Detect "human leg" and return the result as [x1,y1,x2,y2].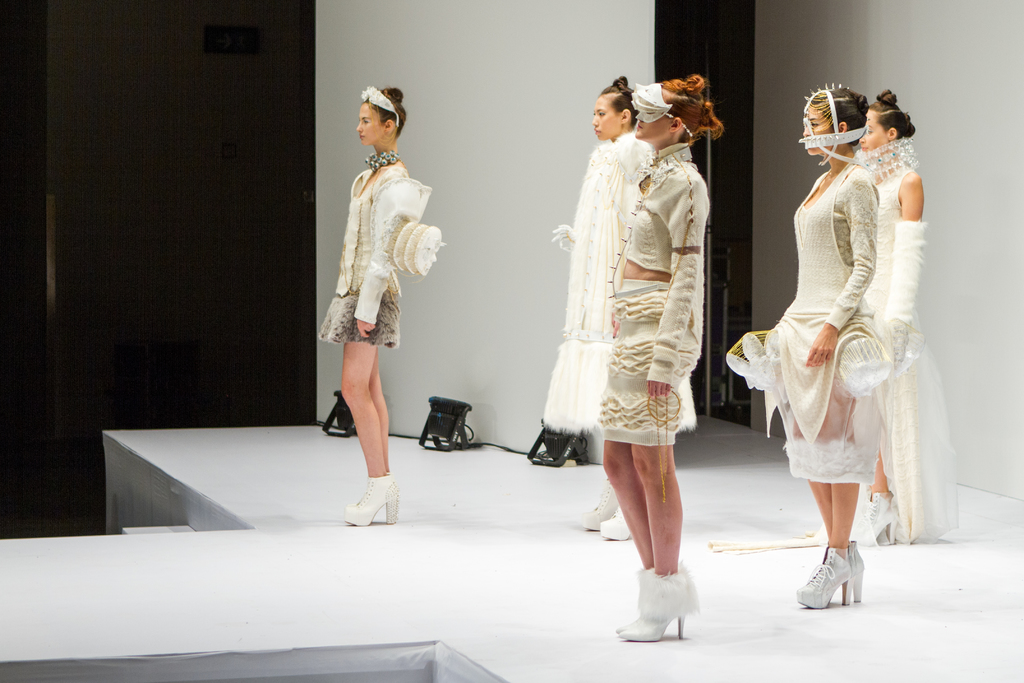
[787,345,841,602].
